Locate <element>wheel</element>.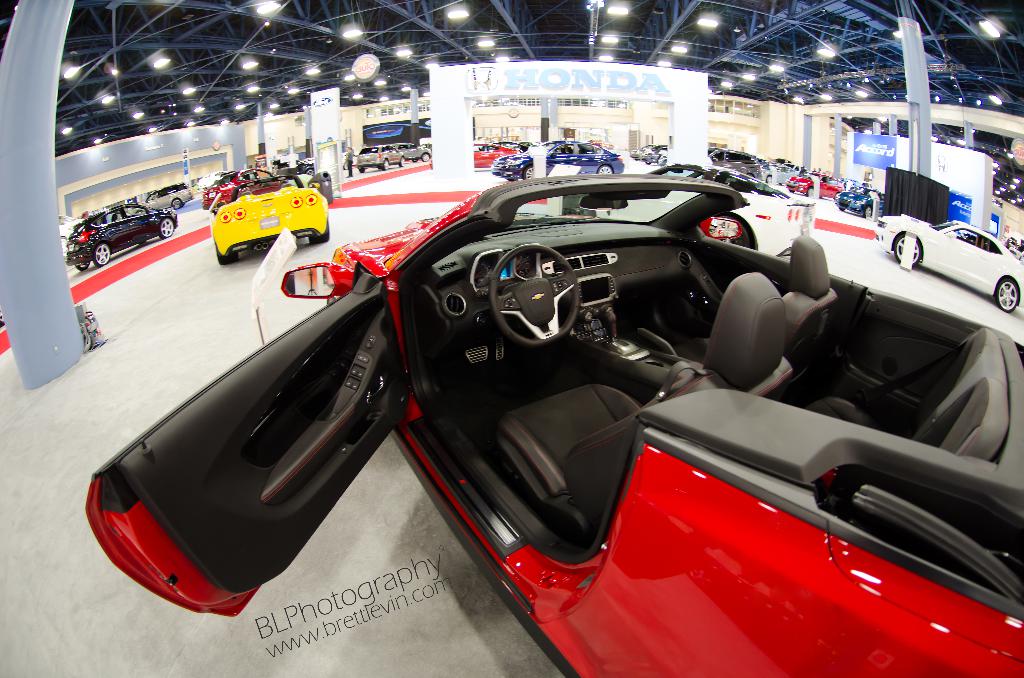
Bounding box: box(596, 165, 614, 175).
